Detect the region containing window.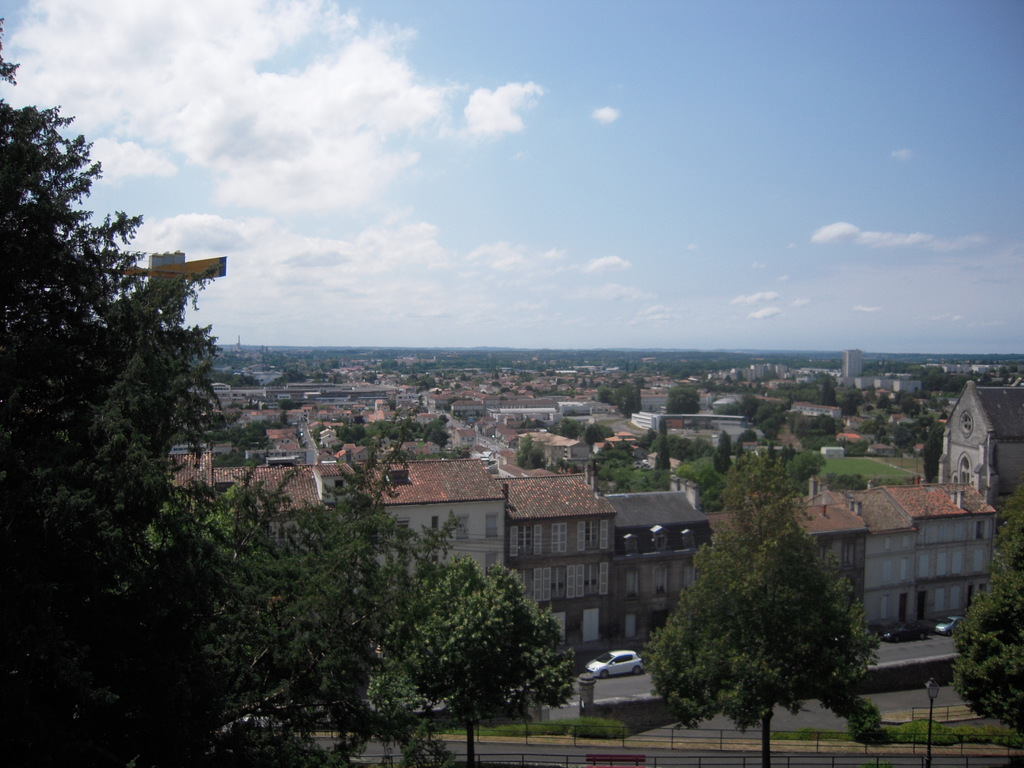
(x1=652, y1=566, x2=670, y2=605).
